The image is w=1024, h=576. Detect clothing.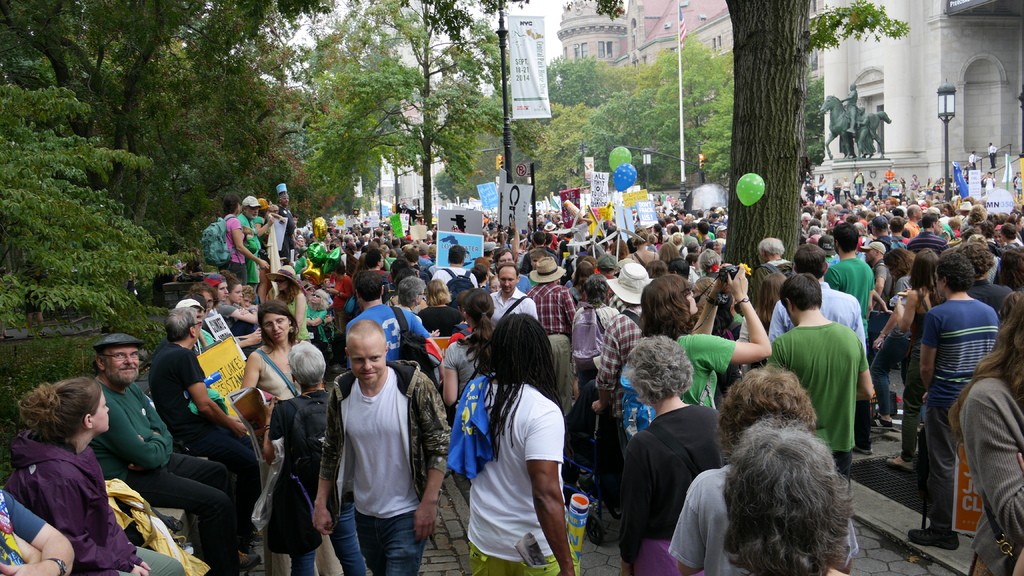
Detection: (822, 253, 877, 349).
